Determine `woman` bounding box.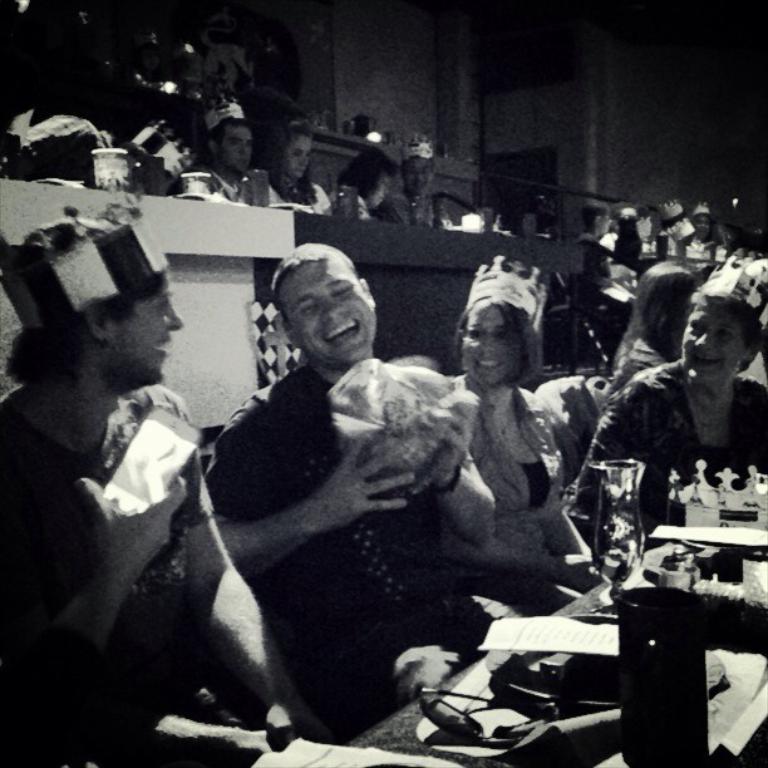
Determined: {"left": 605, "top": 259, "right": 698, "bottom": 392}.
